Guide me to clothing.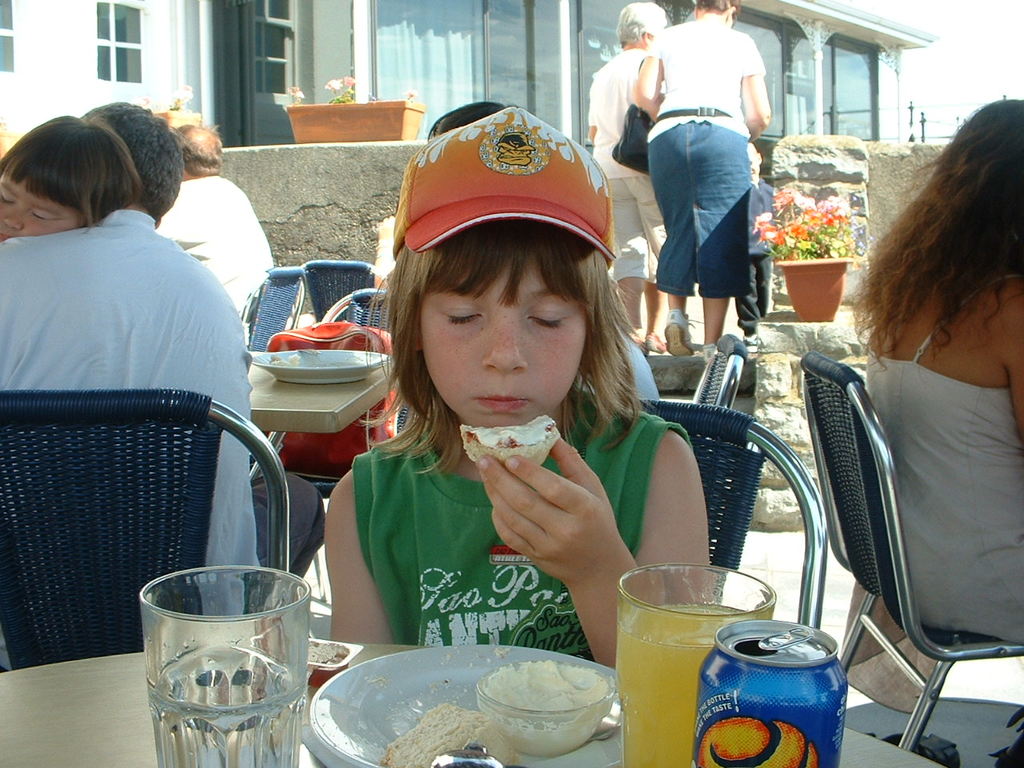
Guidance: [left=838, top=276, right=1023, bottom=714].
